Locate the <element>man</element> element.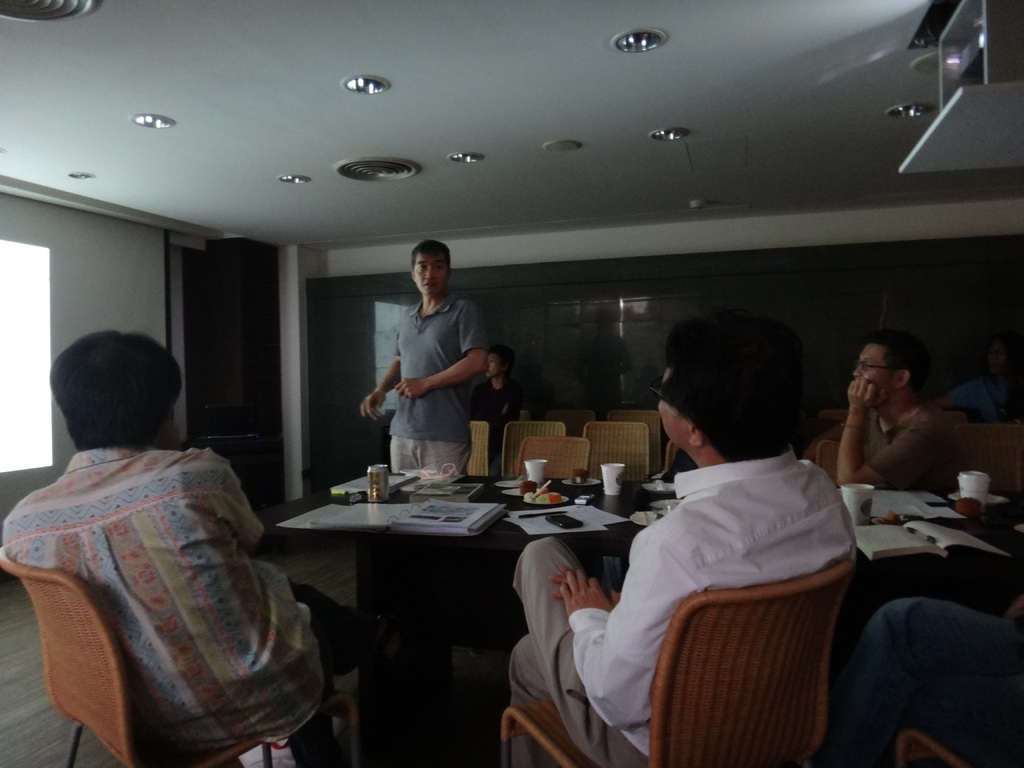
Element bbox: Rect(361, 238, 494, 476).
